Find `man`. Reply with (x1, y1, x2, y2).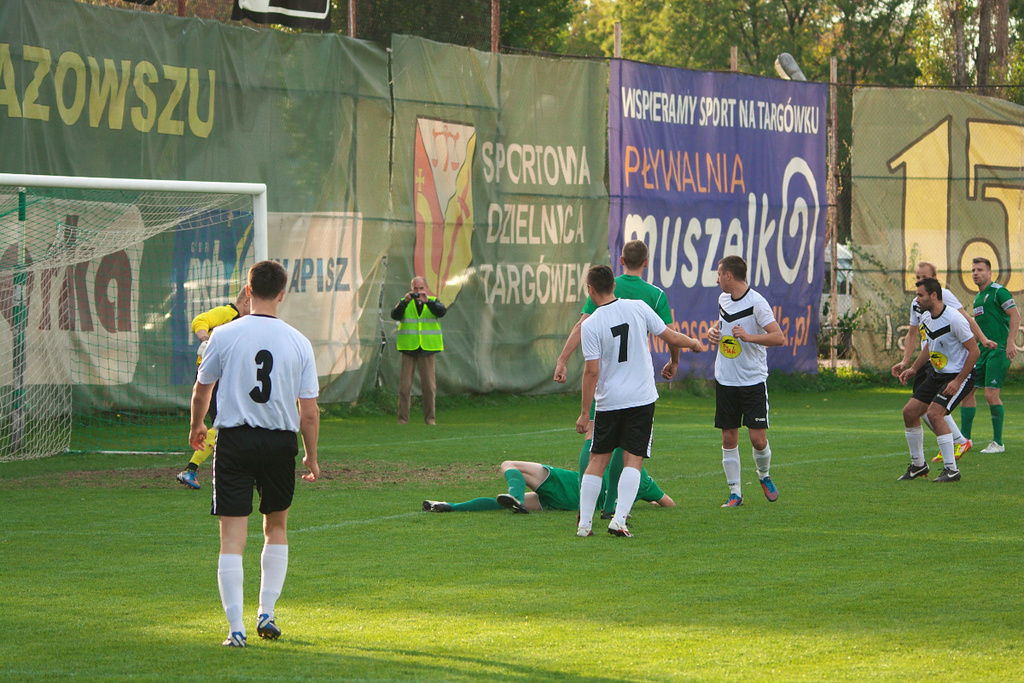
(184, 259, 324, 653).
